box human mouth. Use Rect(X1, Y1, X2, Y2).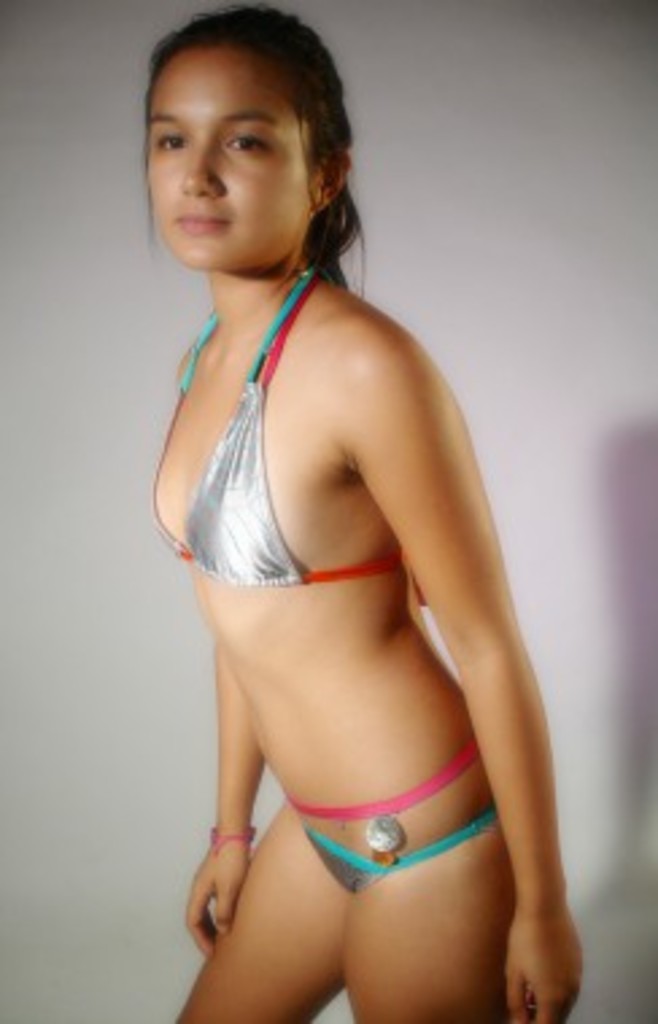
Rect(178, 213, 224, 234).
